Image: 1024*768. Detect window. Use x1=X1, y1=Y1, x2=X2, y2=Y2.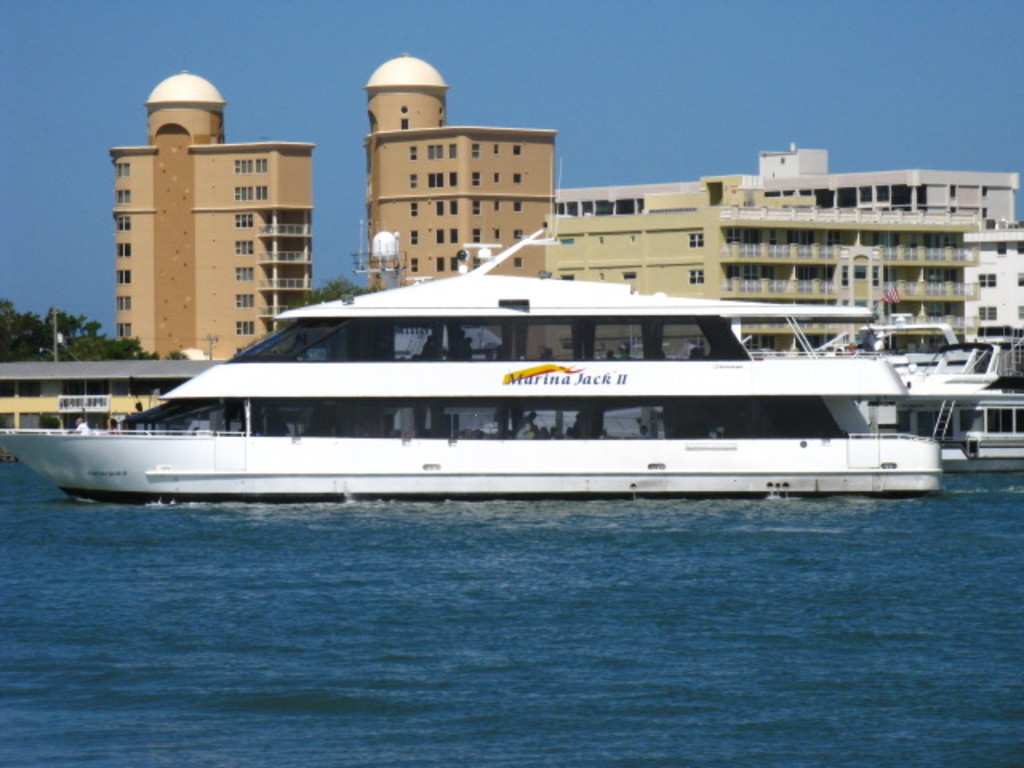
x1=115, y1=296, x2=133, y2=314.
